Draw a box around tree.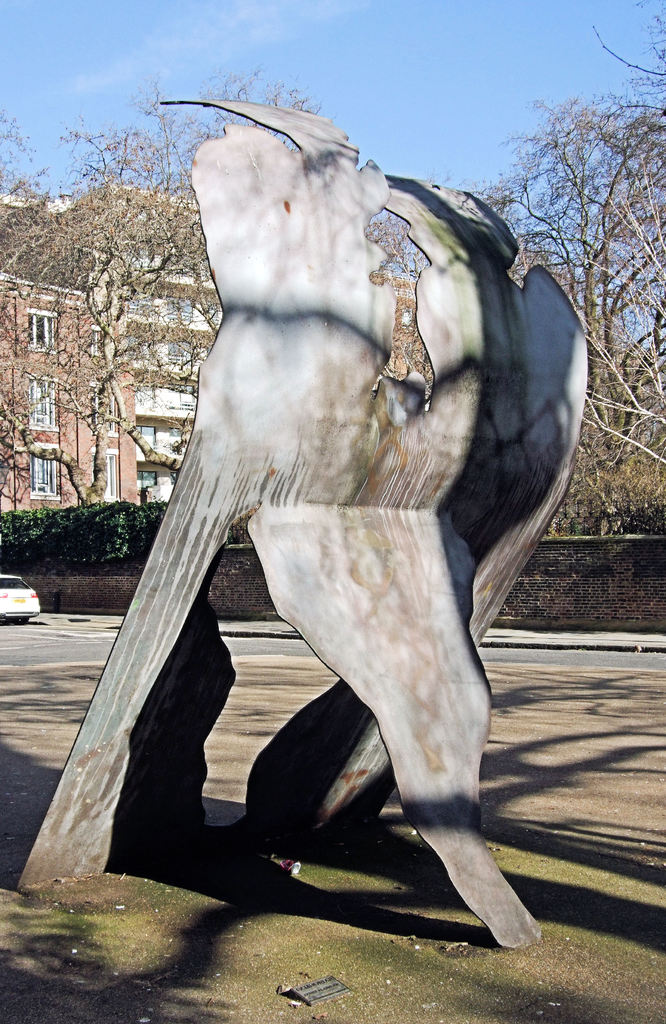
left=0, top=67, right=203, bottom=522.
